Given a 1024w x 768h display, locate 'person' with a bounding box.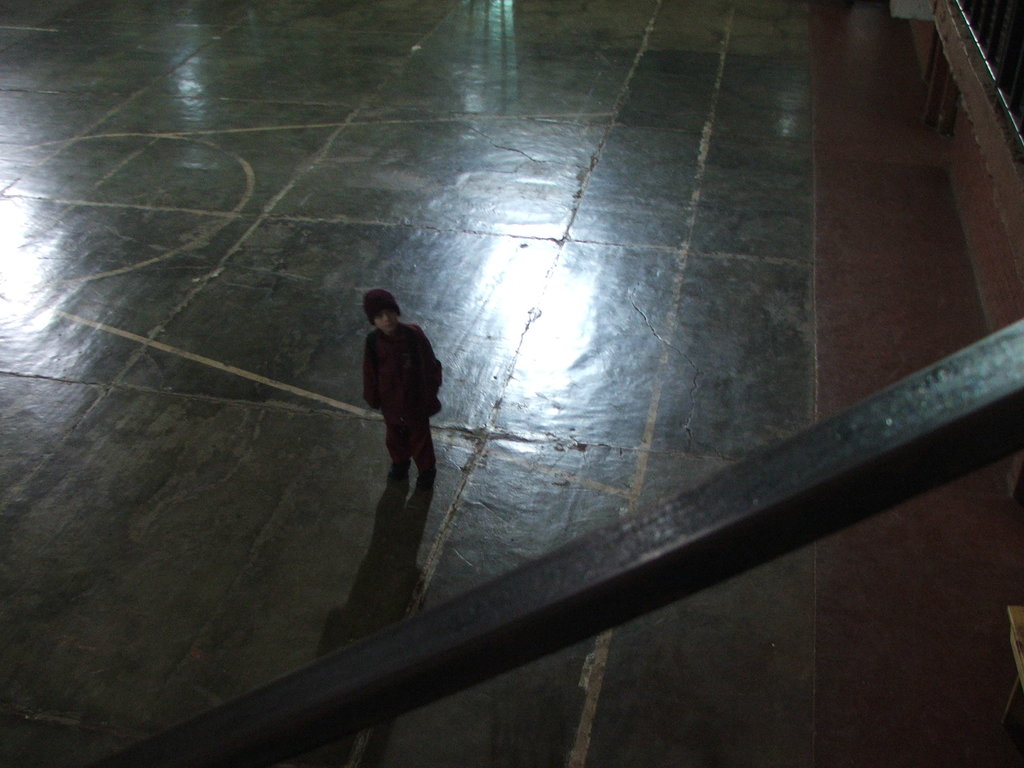
Located: [365, 292, 440, 488].
